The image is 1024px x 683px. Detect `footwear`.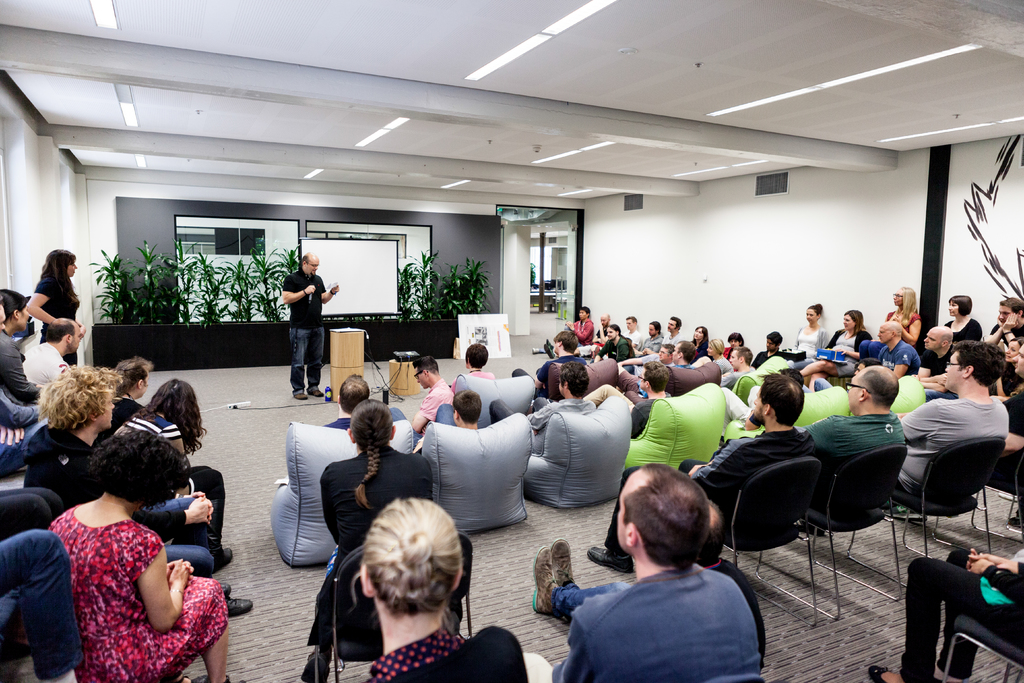
Detection: {"x1": 223, "y1": 547, "x2": 231, "y2": 567}.
